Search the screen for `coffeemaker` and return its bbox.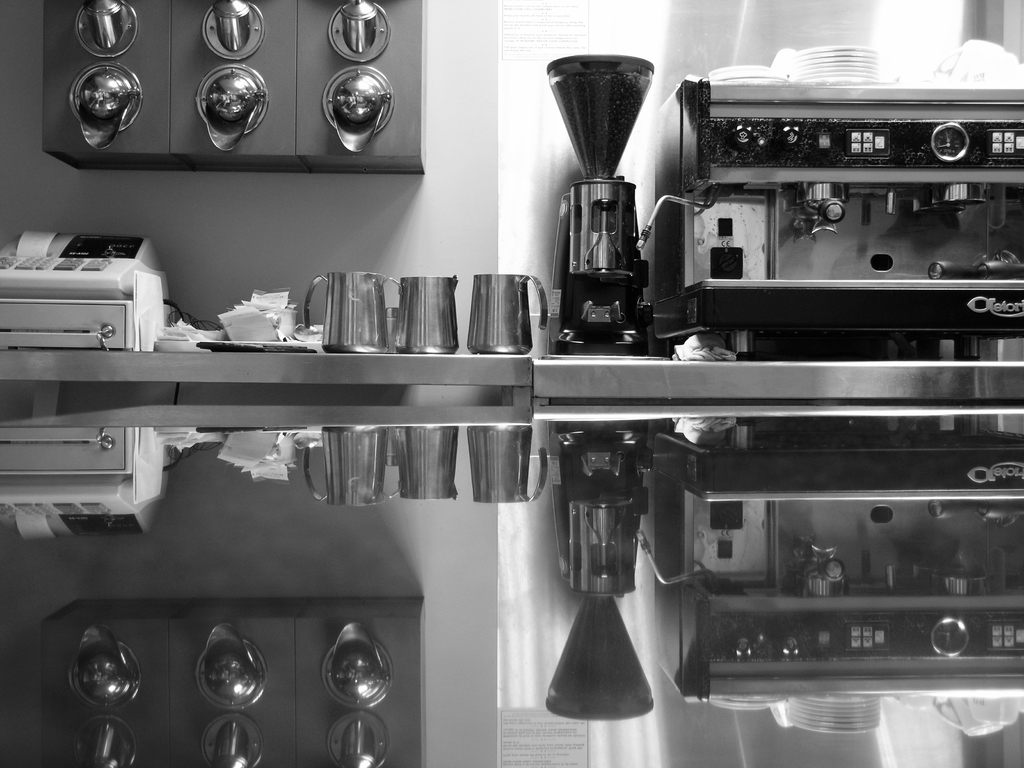
Found: l=541, t=429, r=673, b=753.
